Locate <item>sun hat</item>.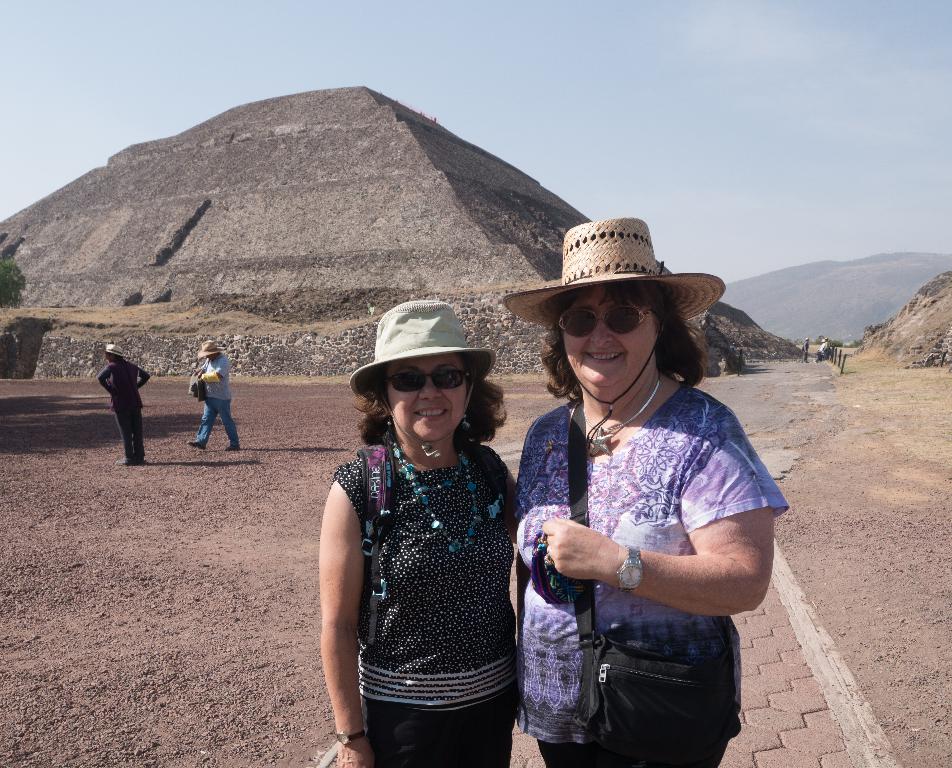
Bounding box: (x1=199, y1=340, x2=222, y2=357).
